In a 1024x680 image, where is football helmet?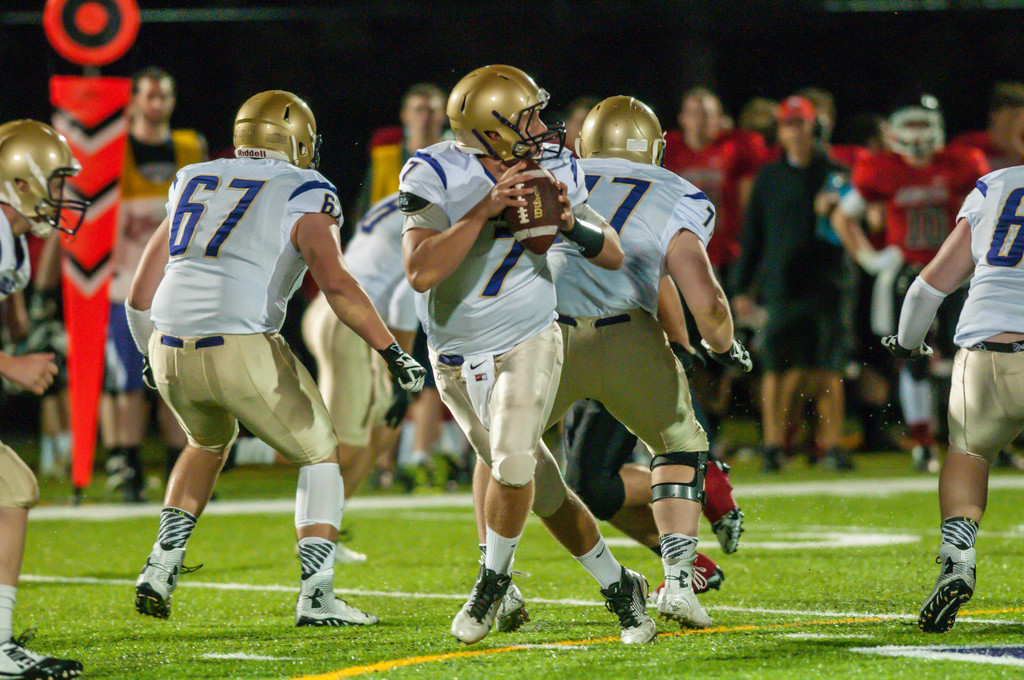
[left=0, top=118, right=94, bottom=239].
